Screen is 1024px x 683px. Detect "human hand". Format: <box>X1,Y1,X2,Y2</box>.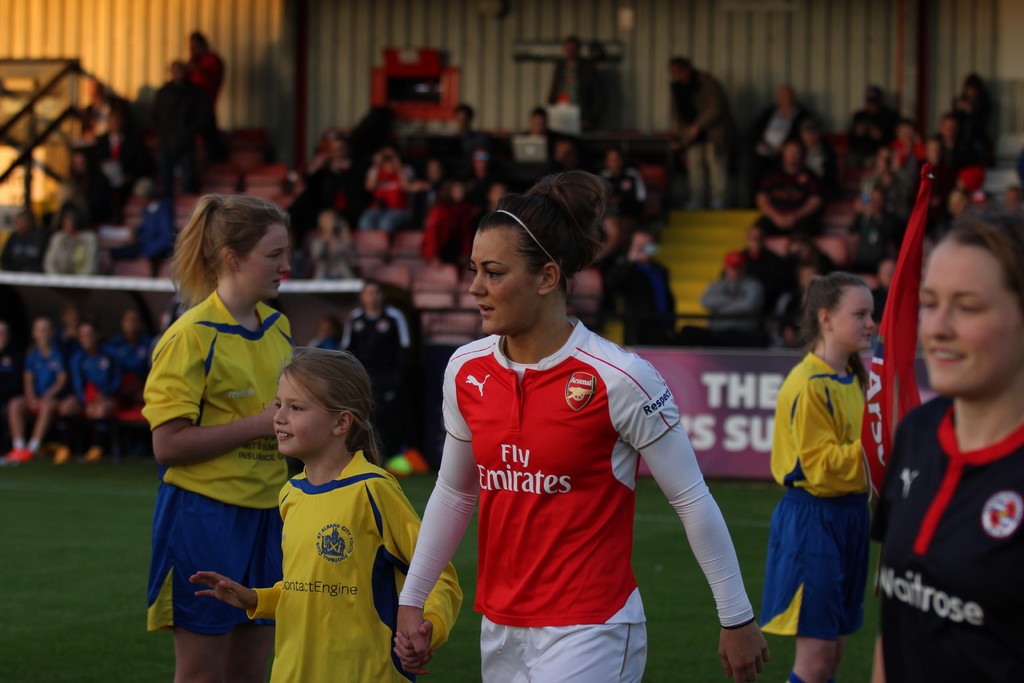
<box>189,570,253,609</box>.
